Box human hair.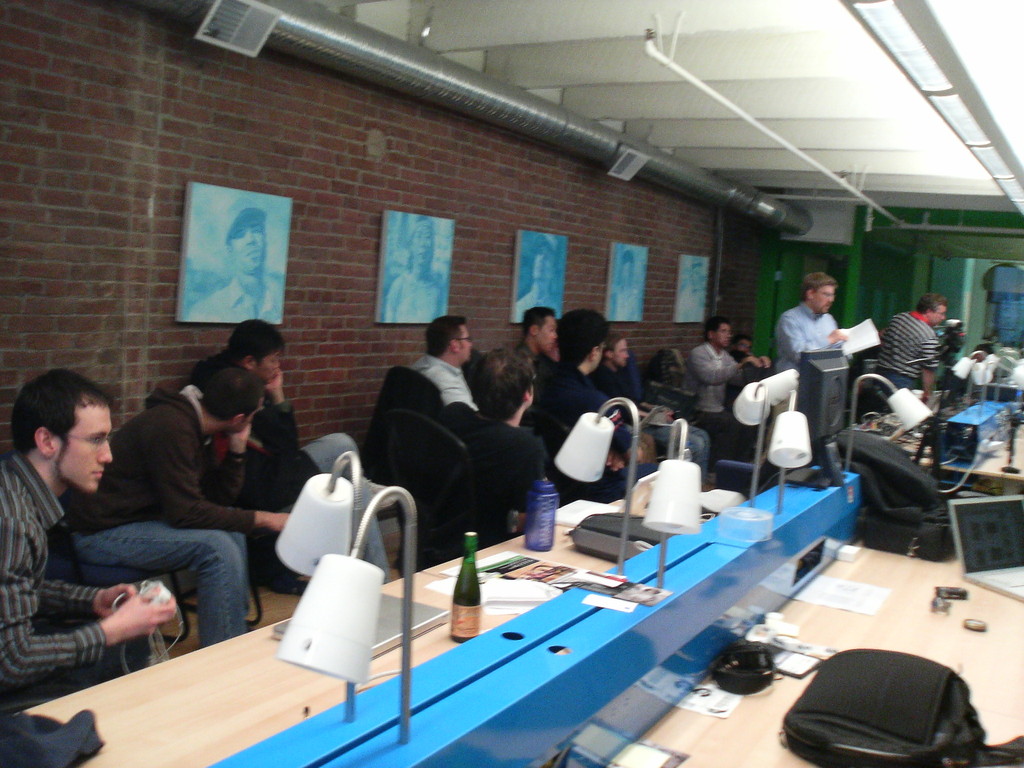
Rect(198, 367, 267, 419).
